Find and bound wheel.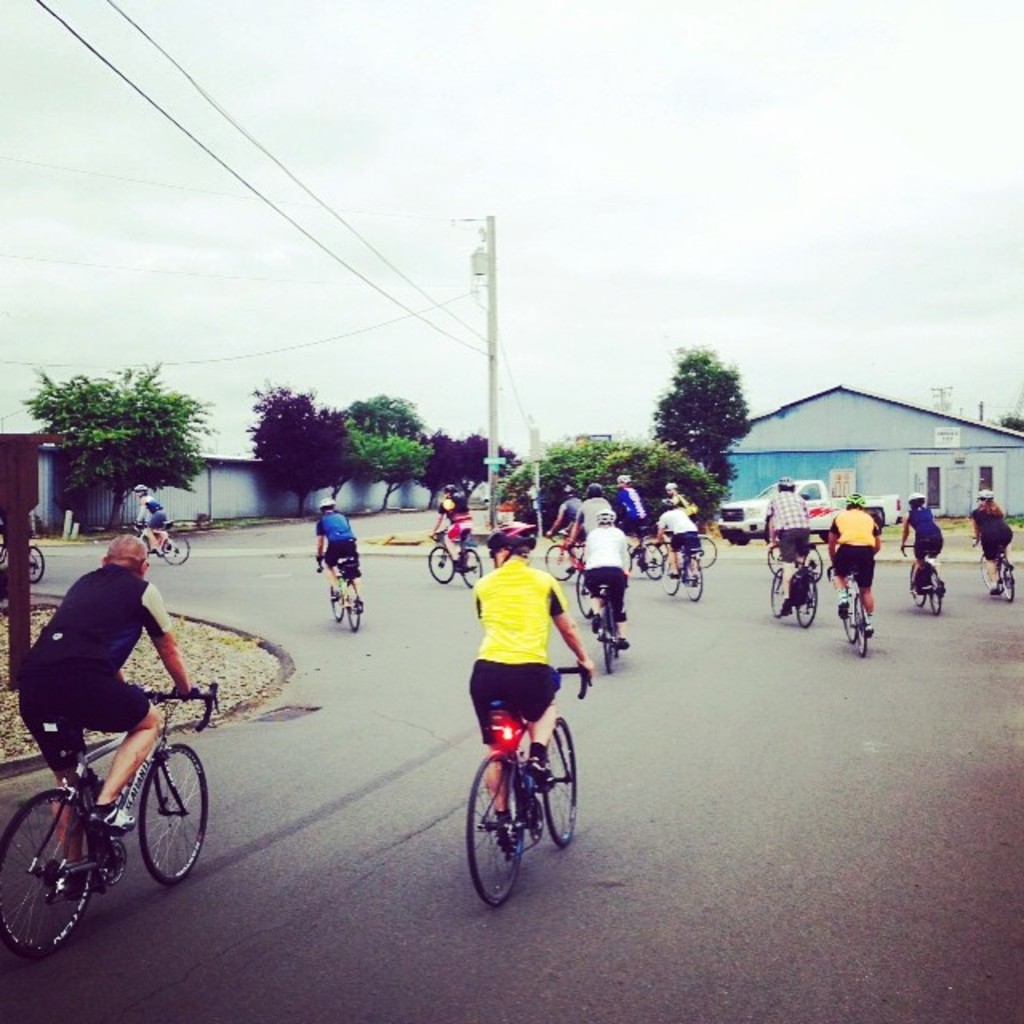
Bound: [x1=326, y1=584, x2=344, y2=624].
